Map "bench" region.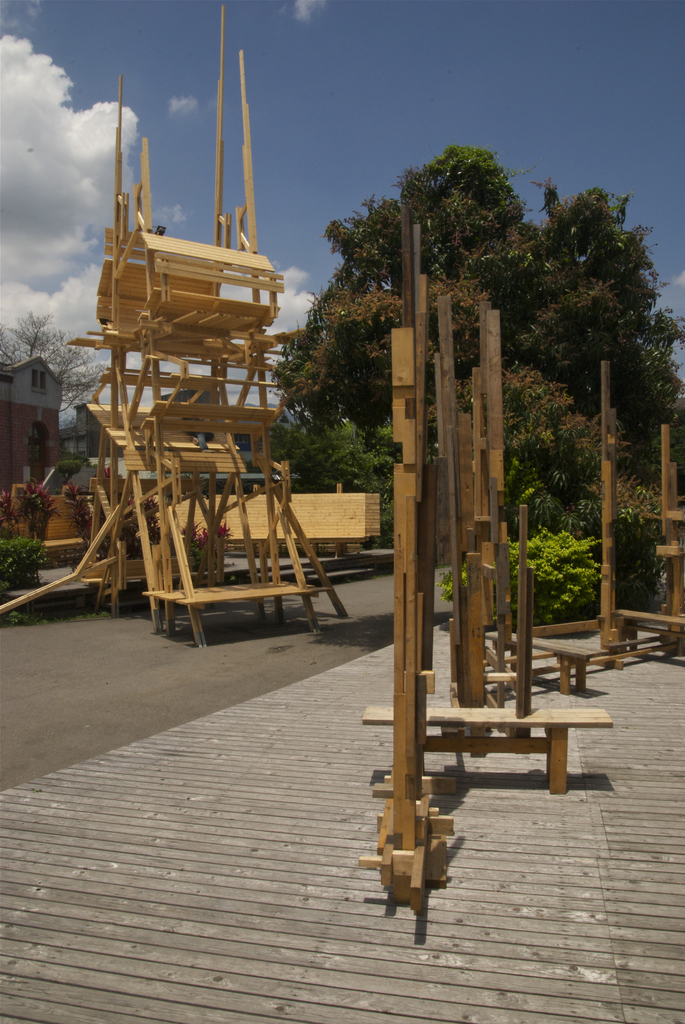
Mapped to [x1=613, y1=609, x2=684, y2=649].
